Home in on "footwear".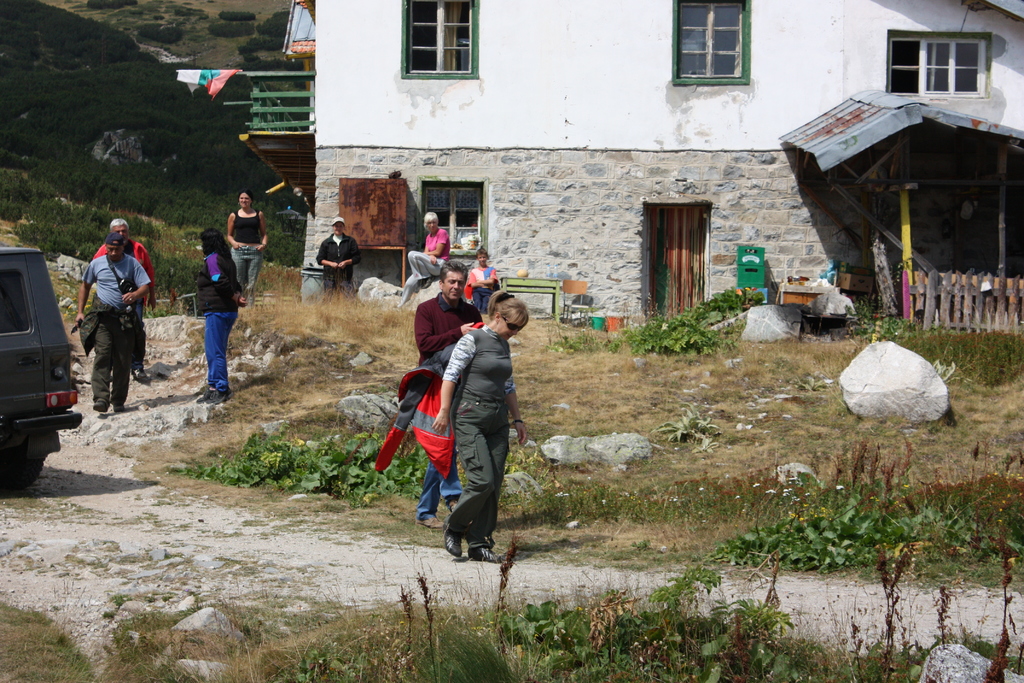
Homed in at box(414, 513, 442, 534).
